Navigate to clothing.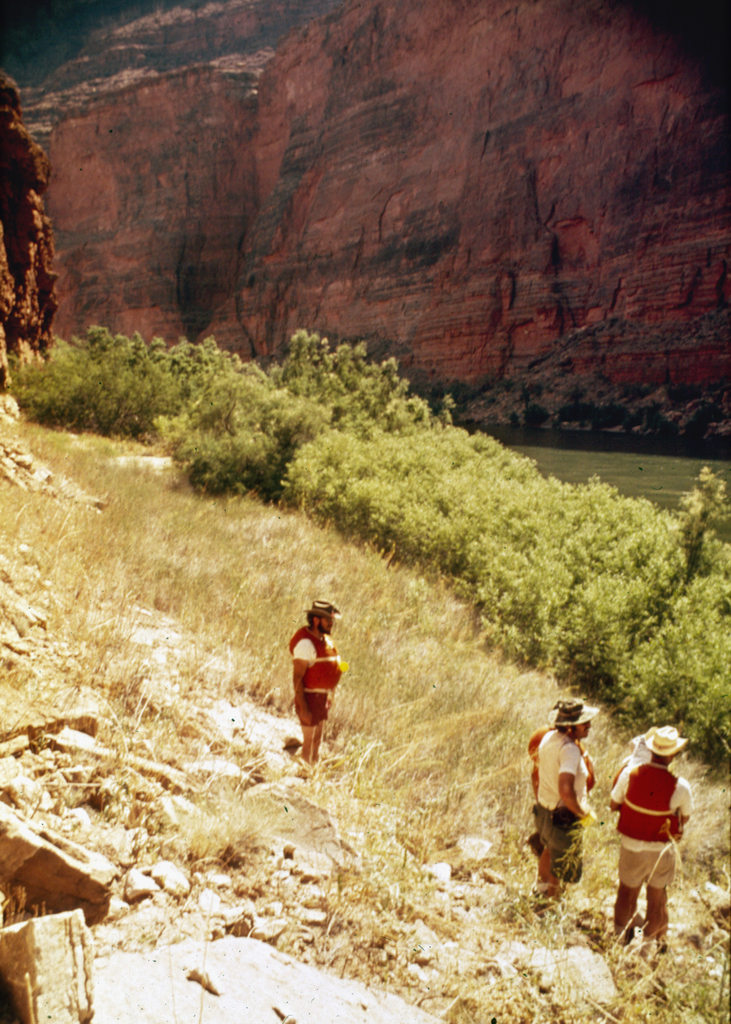
Navigation target: detection(286, 623, 346, 728).
